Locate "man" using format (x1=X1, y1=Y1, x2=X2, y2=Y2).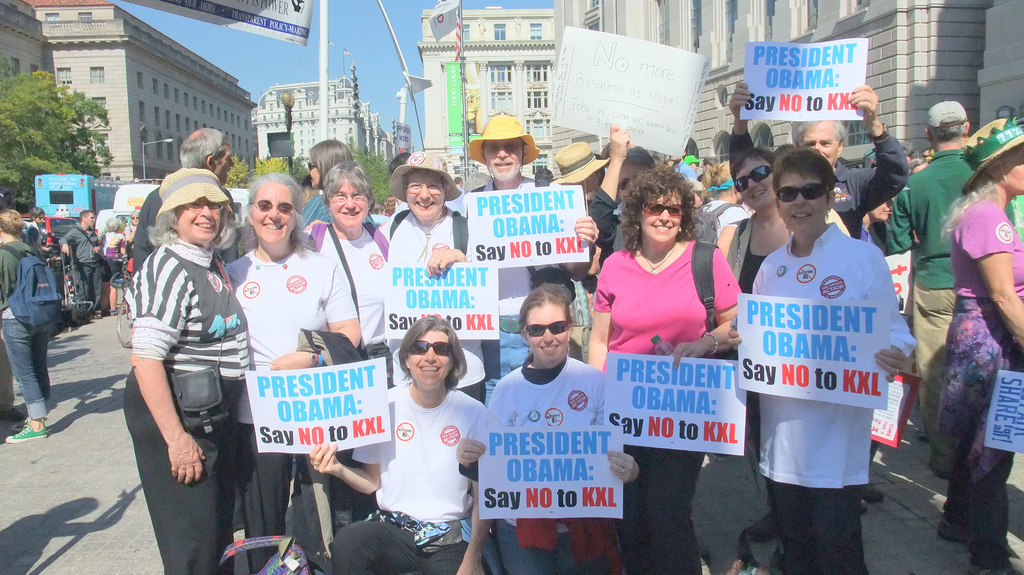
(x1=884, y1=98, x2=1022, y2=443).
